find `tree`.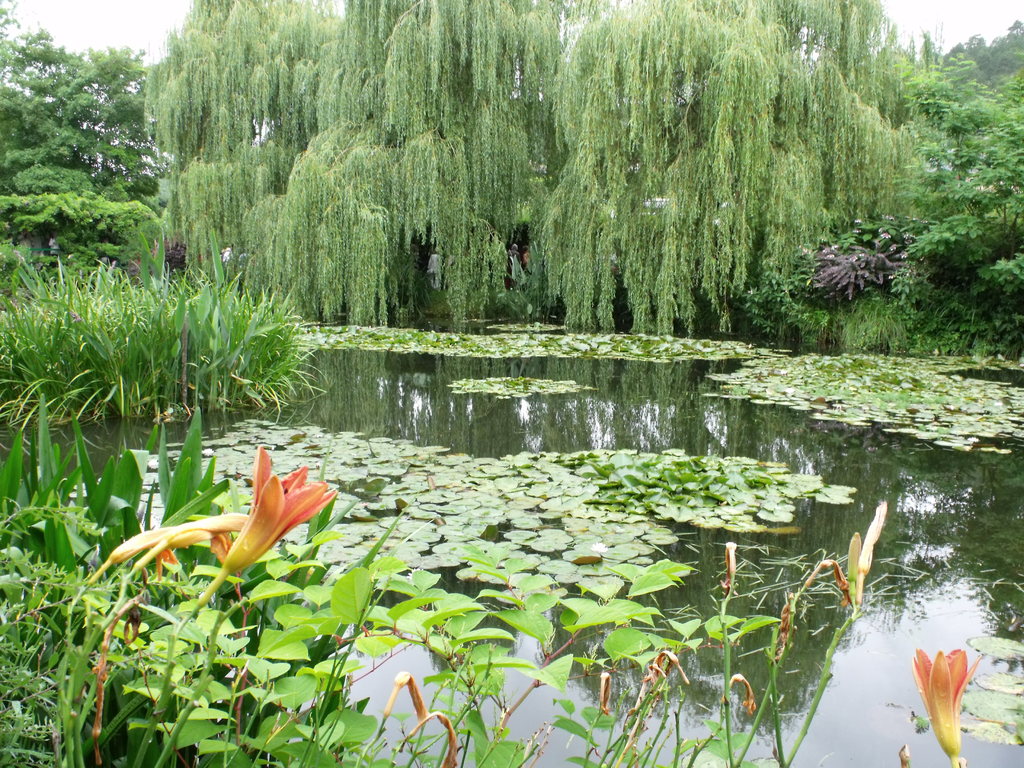
pyautogui.locateOnScreen(0, 0, 156, 260).
